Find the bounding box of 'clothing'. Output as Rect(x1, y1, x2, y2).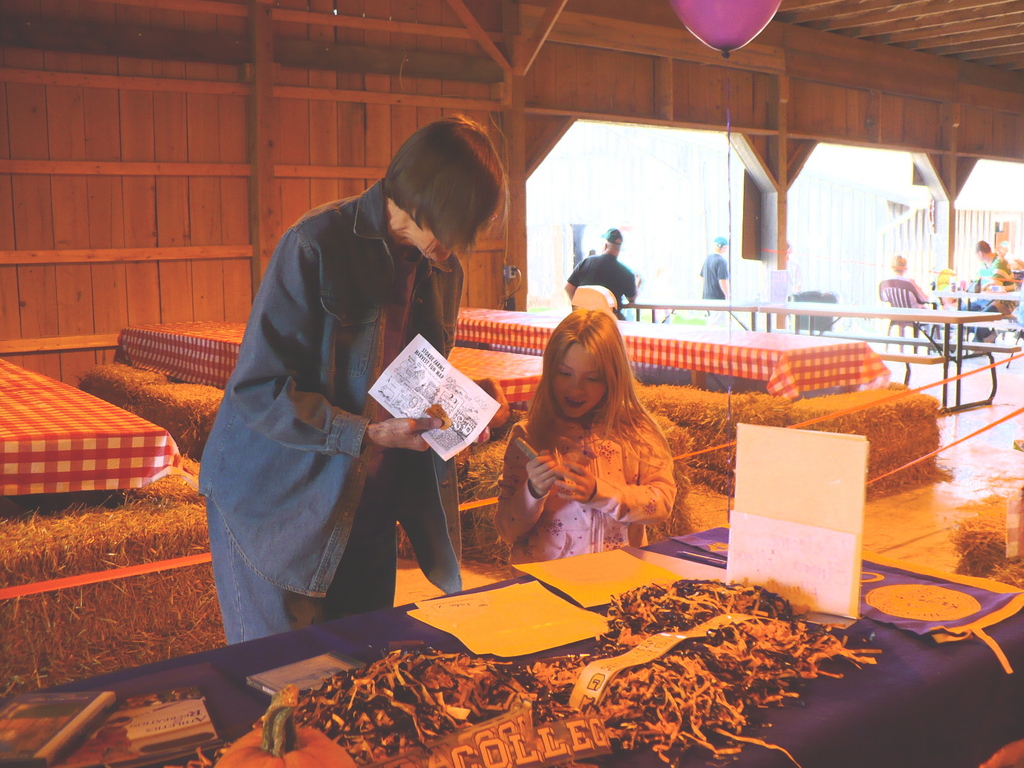
Rect(496, 401, 677, 581).
